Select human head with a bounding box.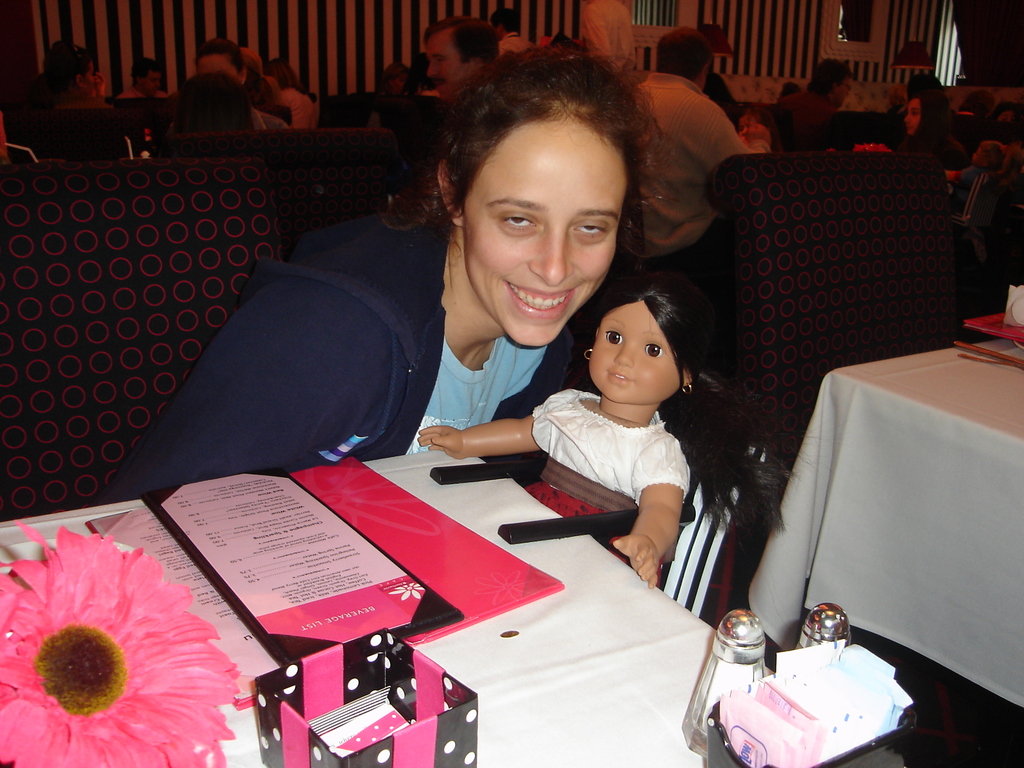
box(170, 74, 253, 133).
